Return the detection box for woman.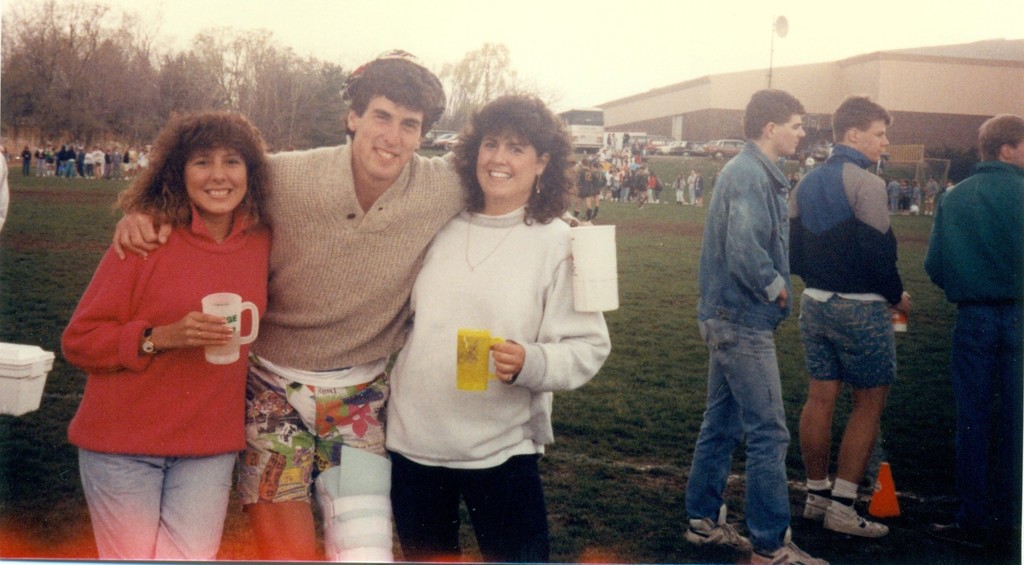
(left=61, top=110, right=278, bottom=564).
